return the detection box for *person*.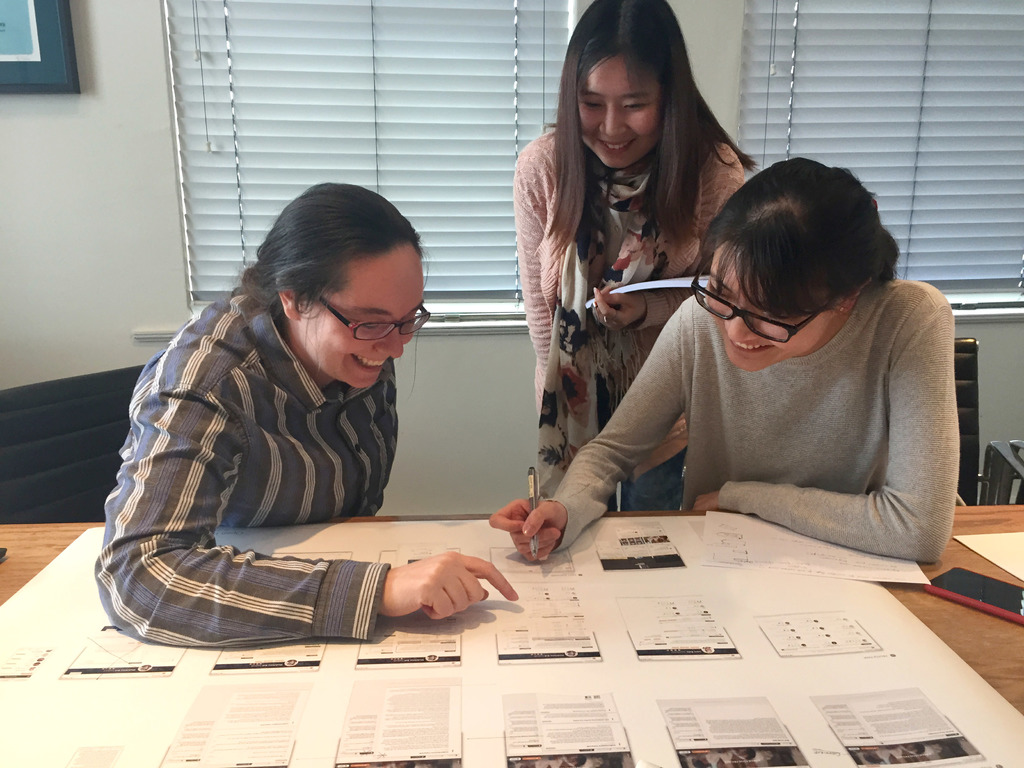
l=486, t=158, r=956, b=569.
